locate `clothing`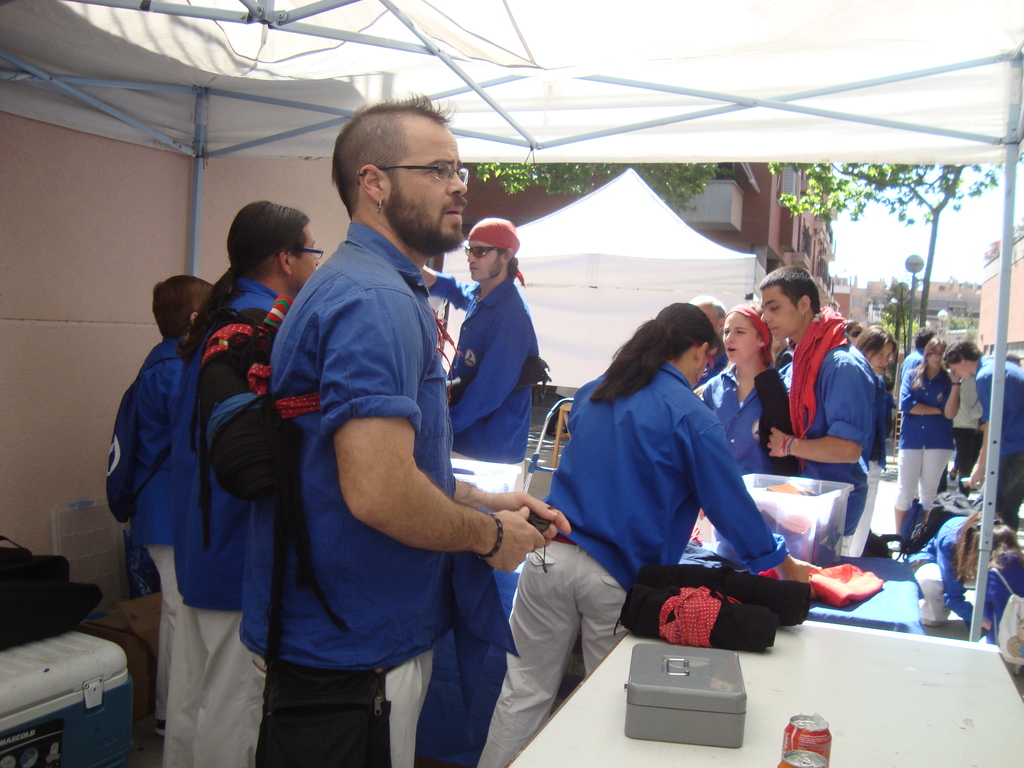
[106, 339, 184, 766]
